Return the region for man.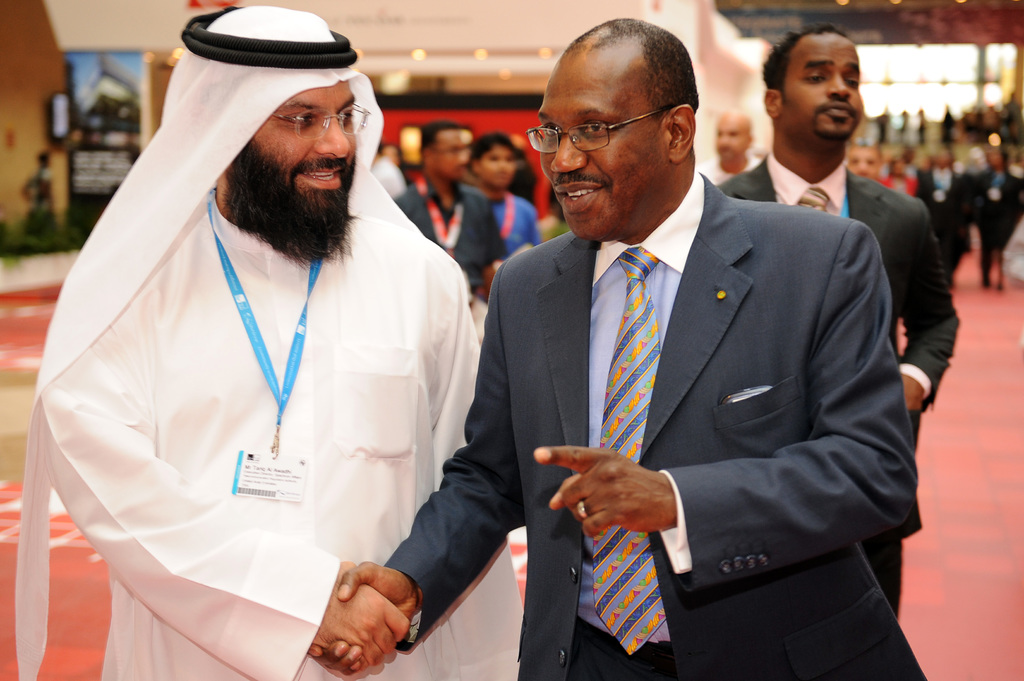
box(310, 8, 924, 680).
